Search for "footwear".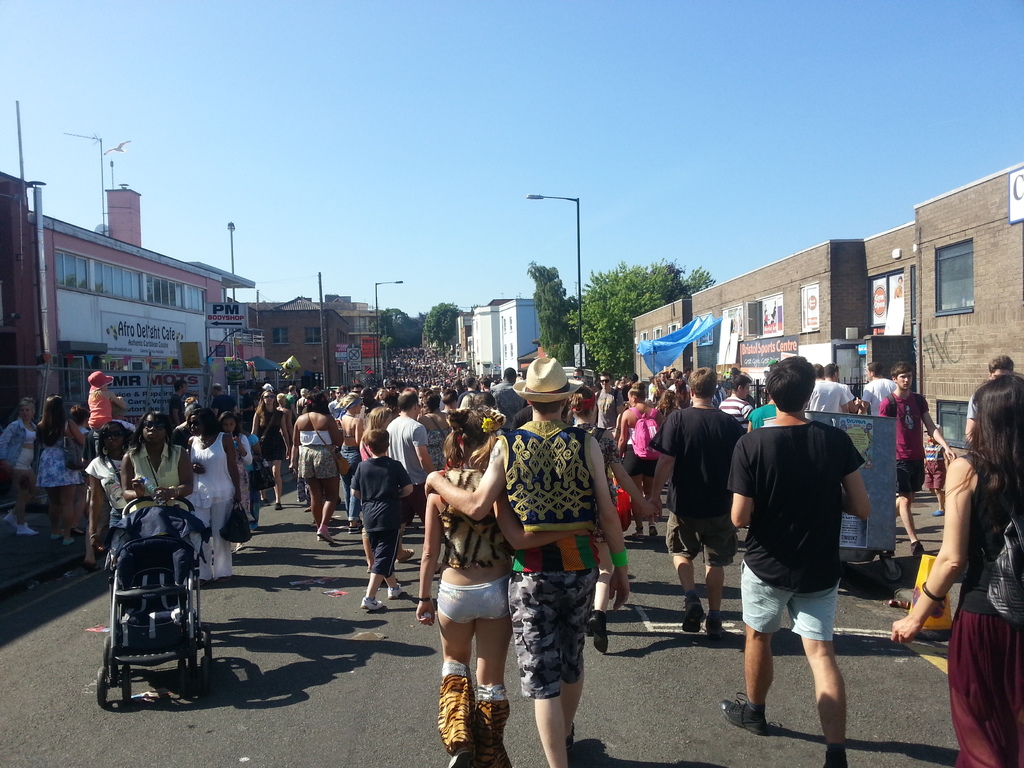
Found at <bbox>361, 594, 387, 611</bbox>.
